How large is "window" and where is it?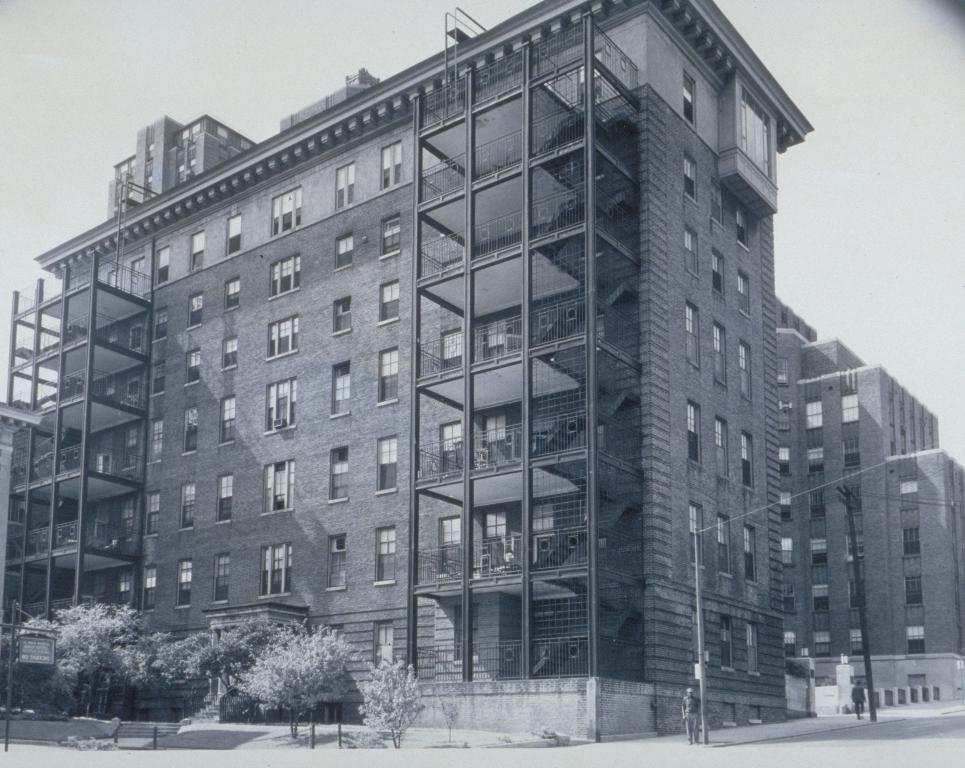
Bounding box: box=[712, 250, 724, 300].
